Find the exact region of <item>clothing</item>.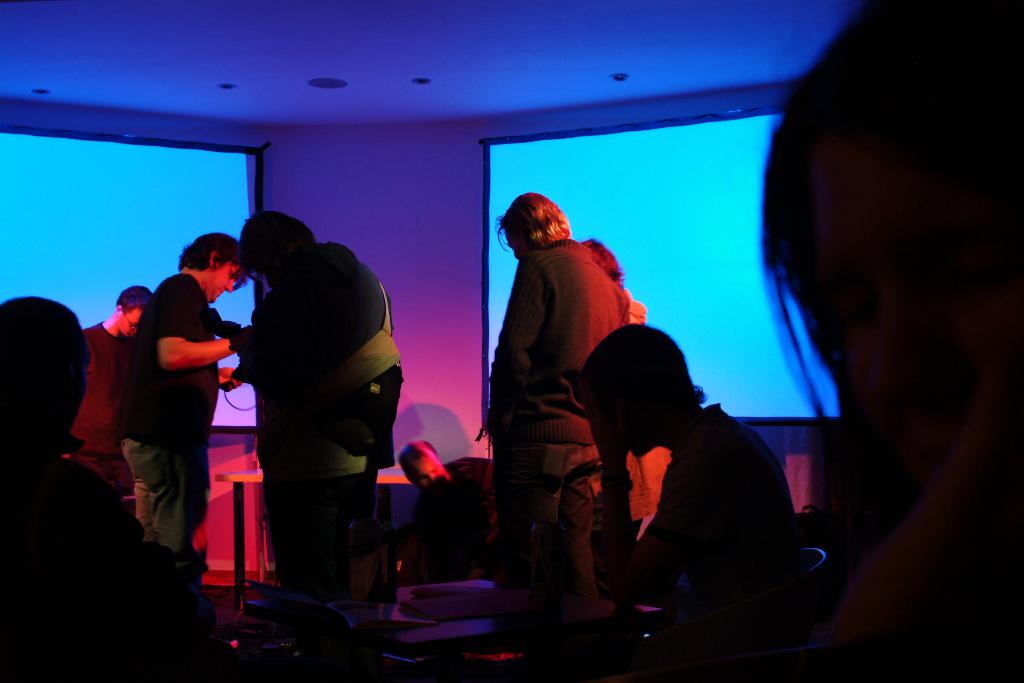
Exact region: <region>628, 397, 798, 646</region>.
